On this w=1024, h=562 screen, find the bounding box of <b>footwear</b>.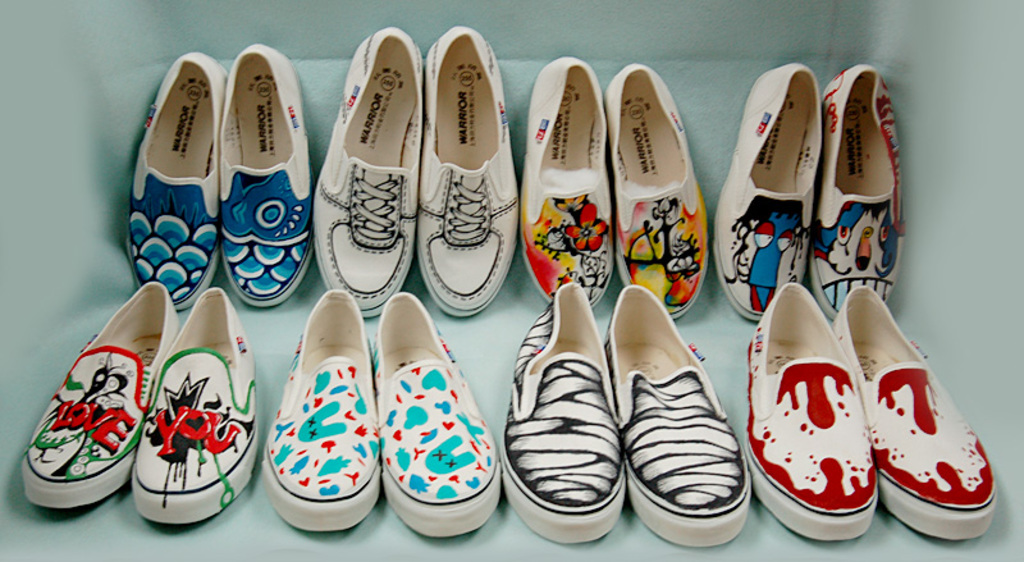
Bounding box: (left=603, top=72, right=719, bottom=328).
